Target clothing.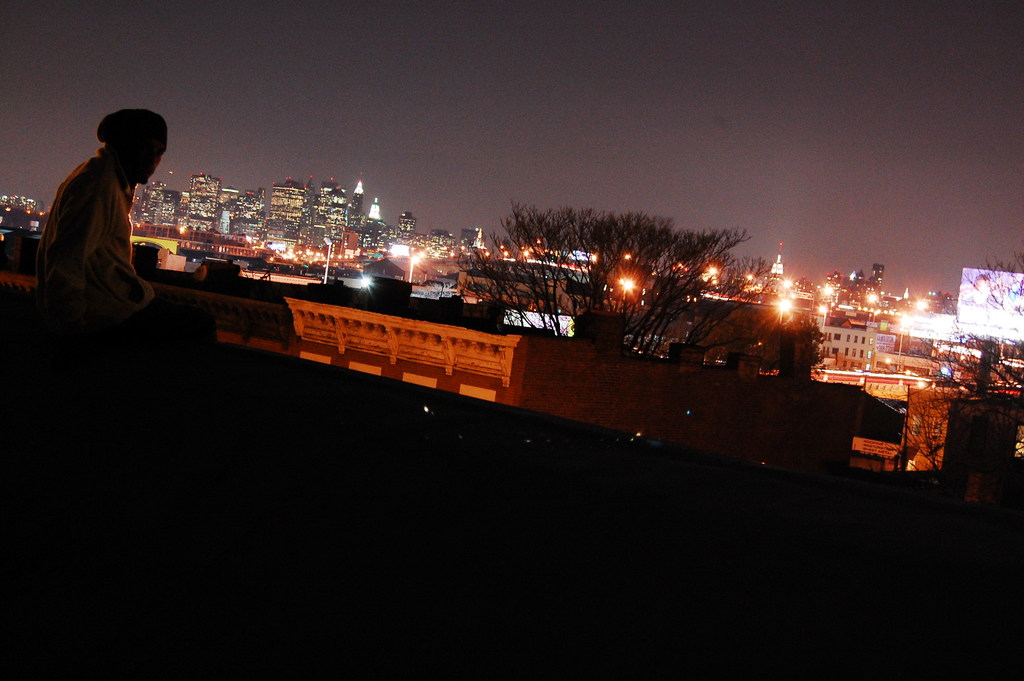
Target region: {"left": 32, "top": 113, "right": 168, "bottom": 343}.
